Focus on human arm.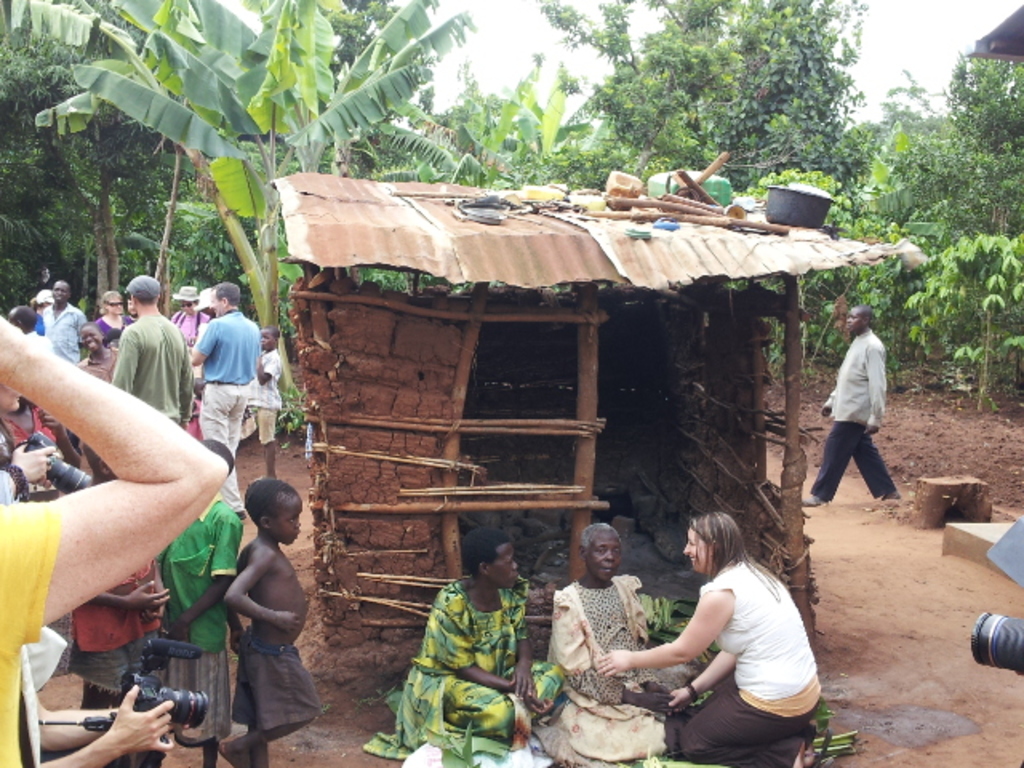
Focused at box(510, 616, 536, 702).
